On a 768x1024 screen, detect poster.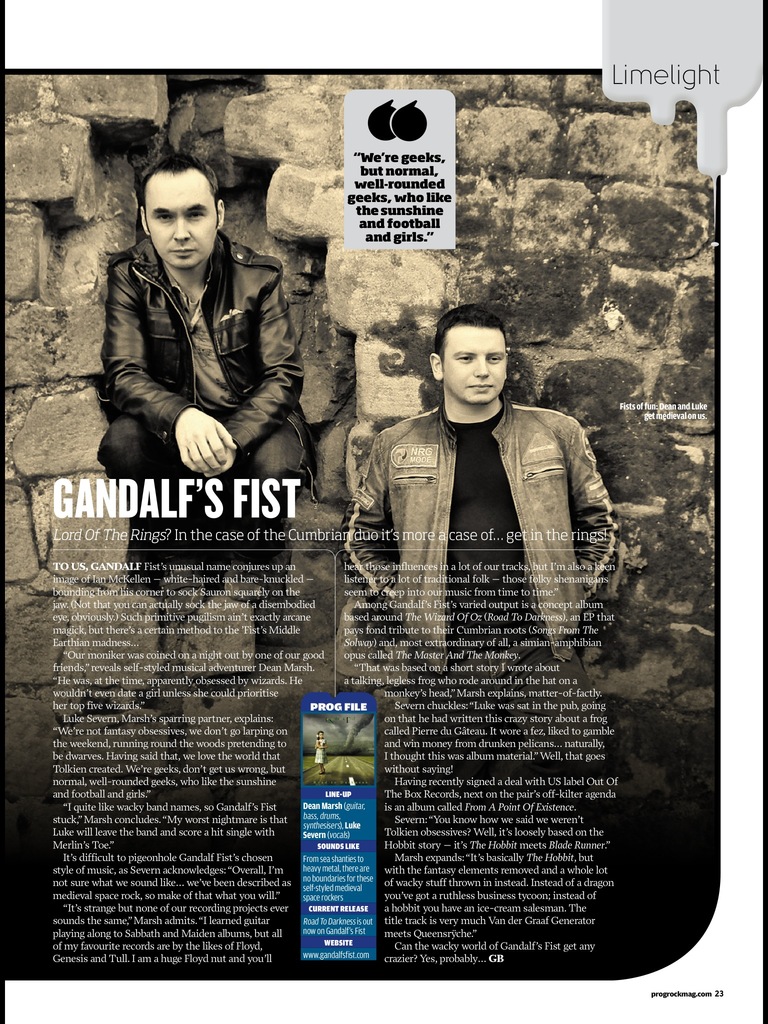
Rect(0, 1, 767, 1023).
